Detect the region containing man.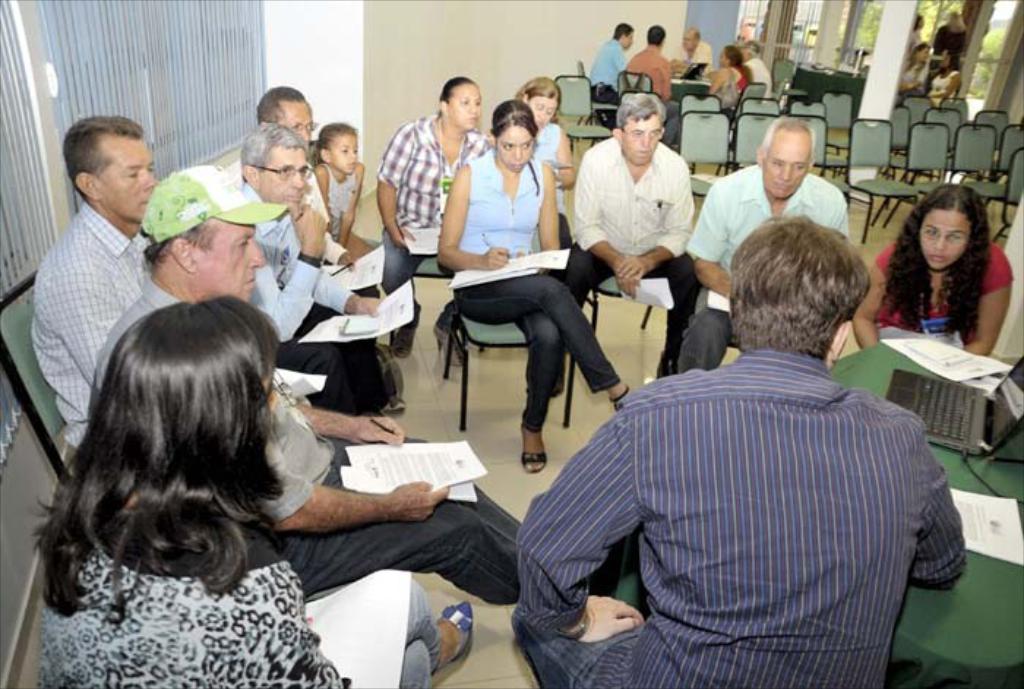
pyautogui.locateOnScreen(219, 83, 379, 347).
